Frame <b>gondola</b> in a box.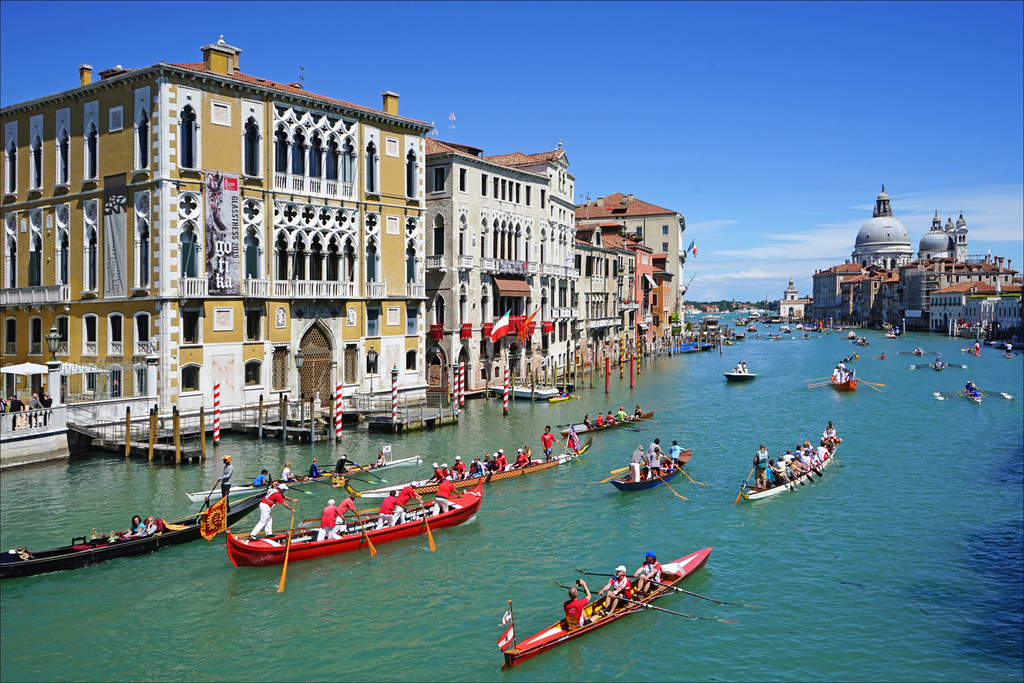
<bbox>884, 328, 904, 342</bbox>.
